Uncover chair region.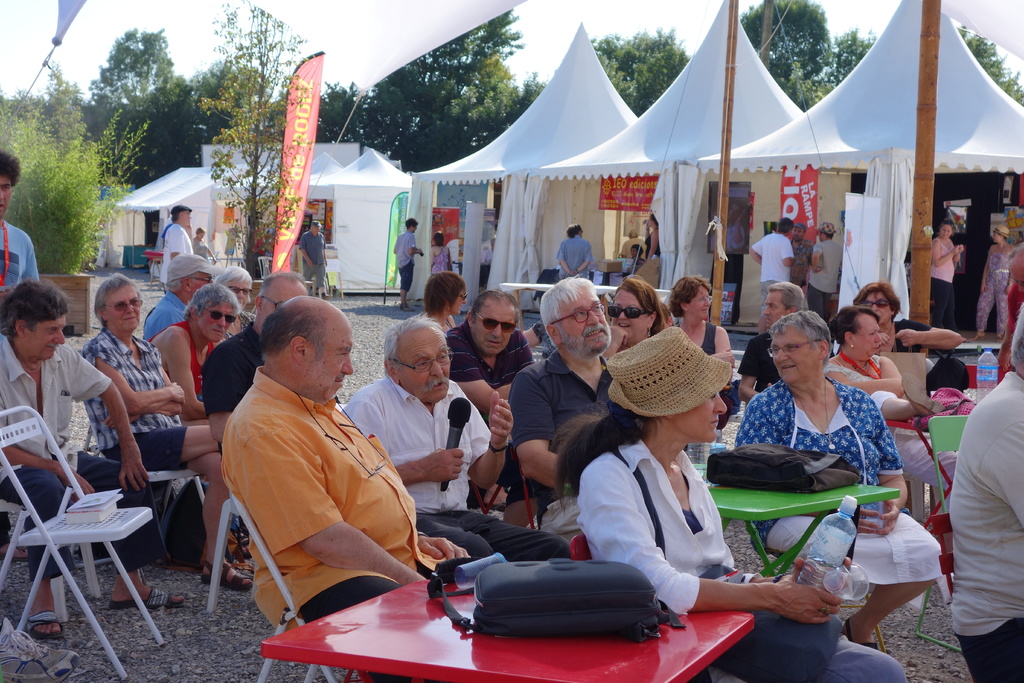
Uncovered: 73 420 207 597.
